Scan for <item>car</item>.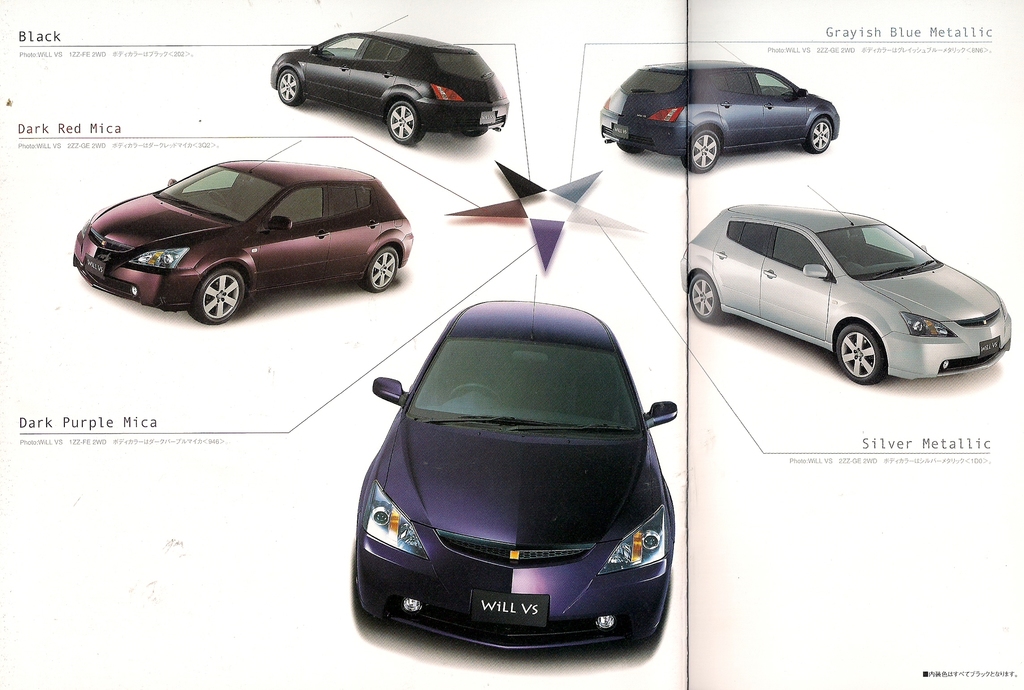
Scan result: x1=601 y1=40 x2=842 y2=176.
